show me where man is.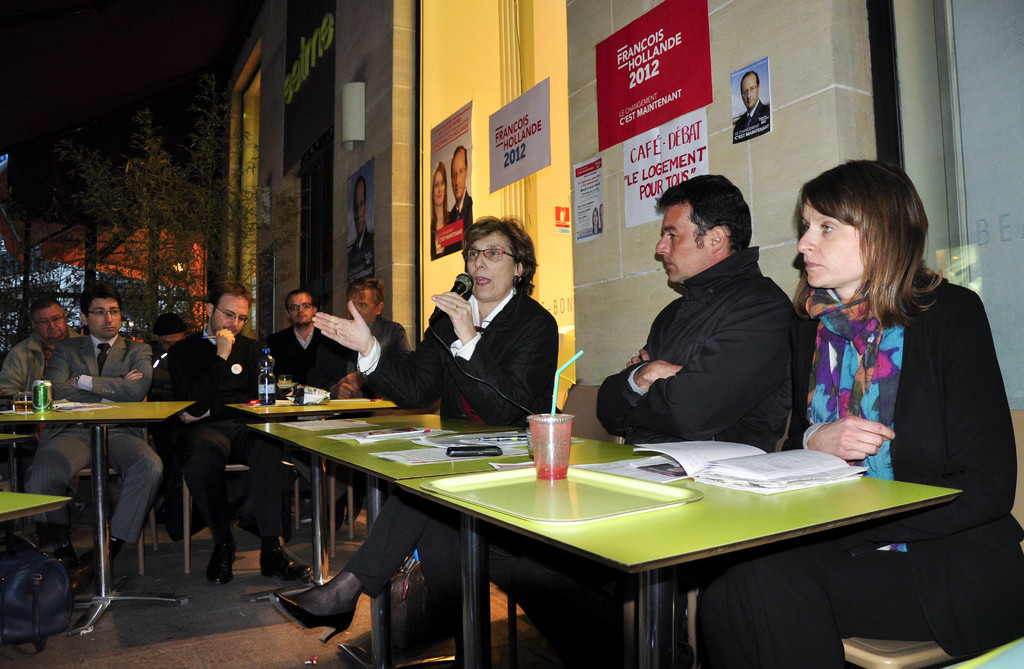
man is at bbox=(0, 293, 74, 395).
